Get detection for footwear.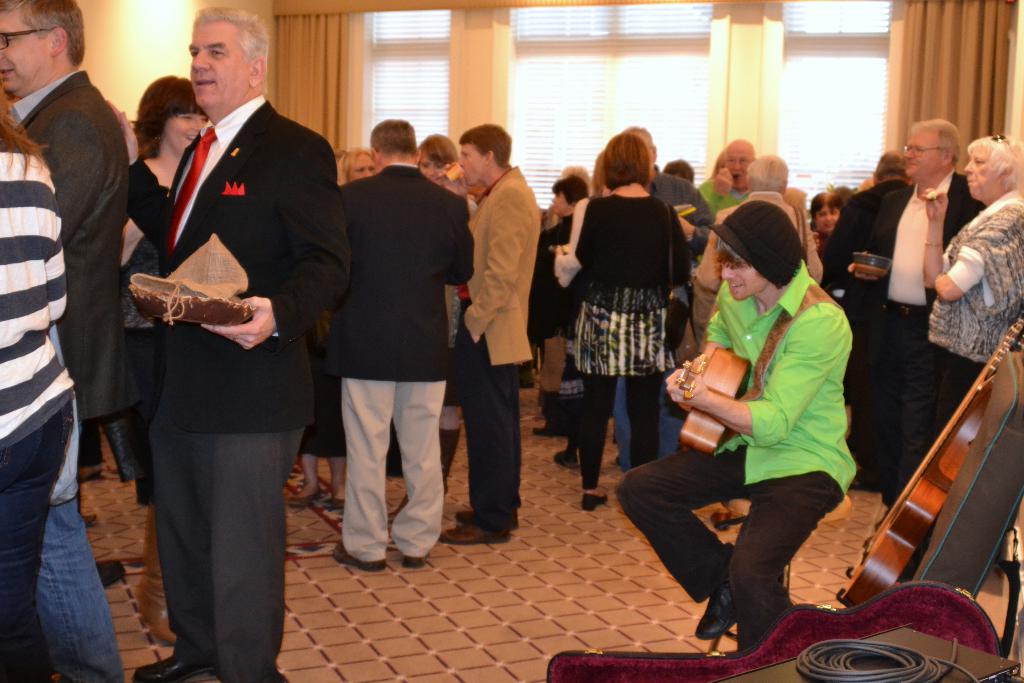
Detection: locate(246, 668, 295, 682).
